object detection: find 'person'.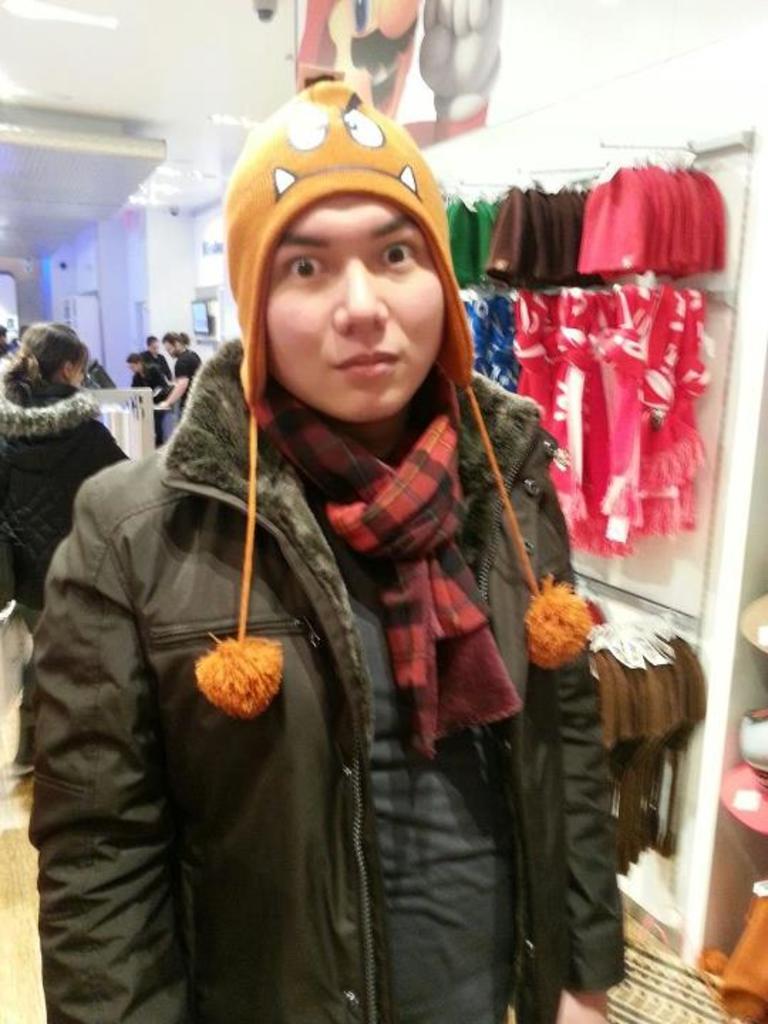
detection(141, 334, 166, 368).
